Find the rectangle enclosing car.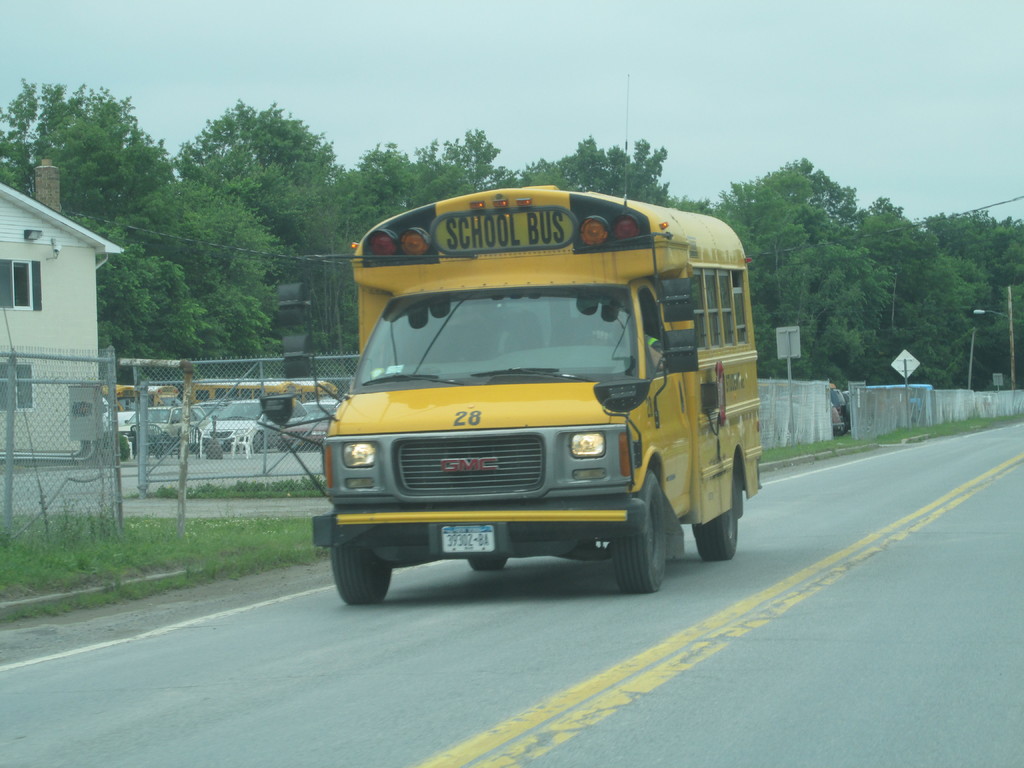
region(198, 397, 311, 460).
